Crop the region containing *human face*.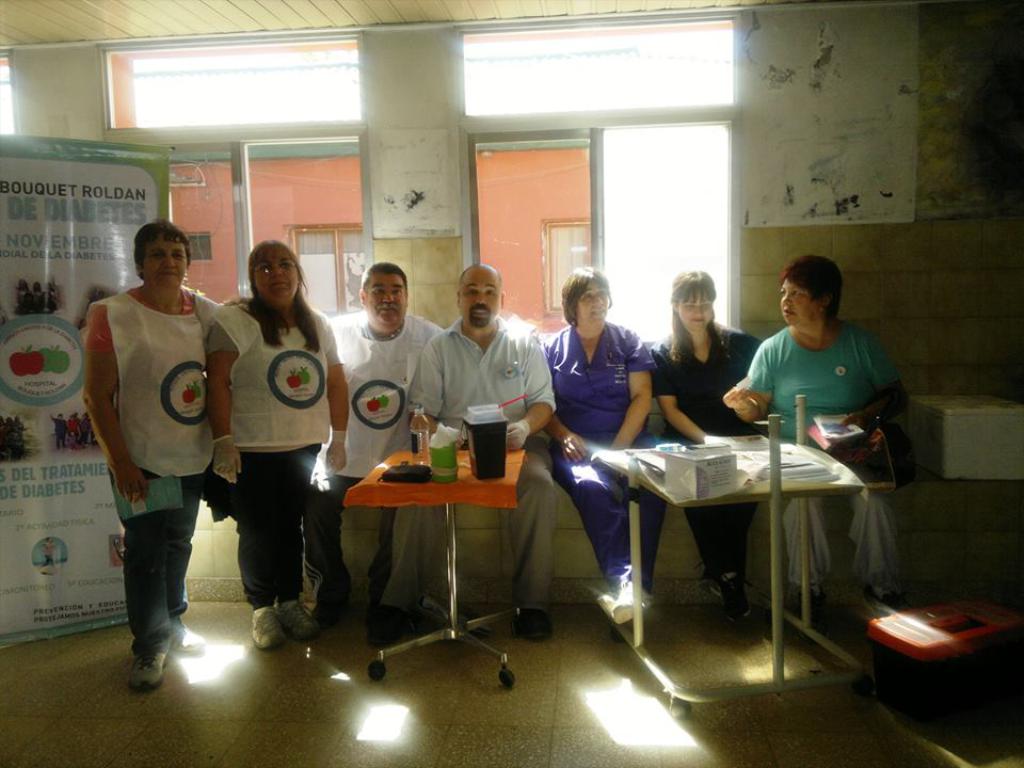
Crop region: bbox=[576, 276, 610, 326].
